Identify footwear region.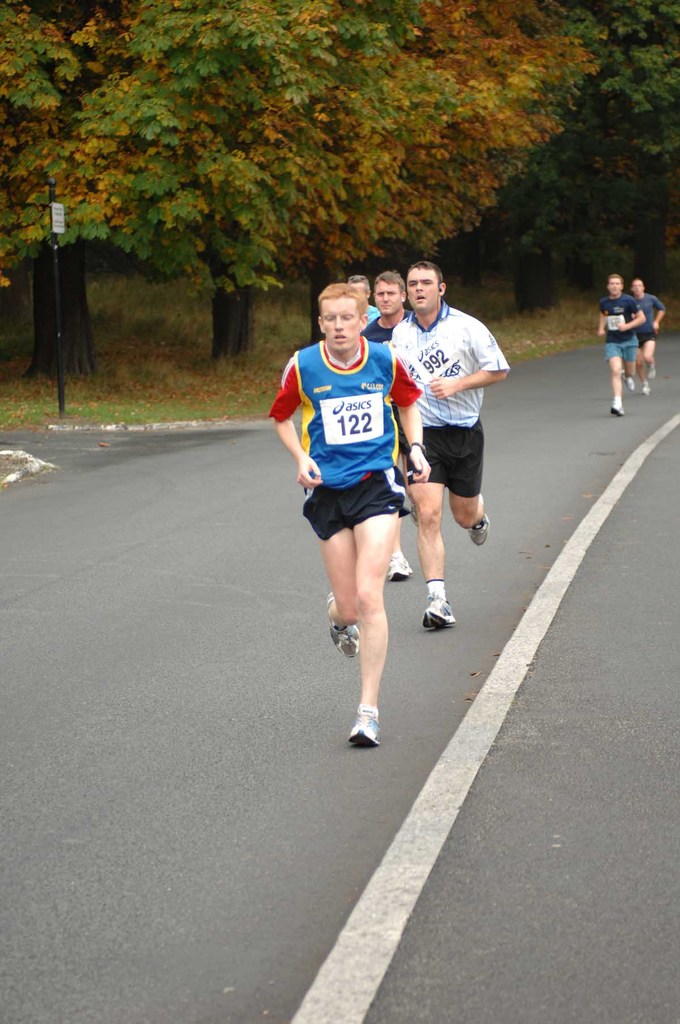
Region: box(646, 362, 657, 378).
